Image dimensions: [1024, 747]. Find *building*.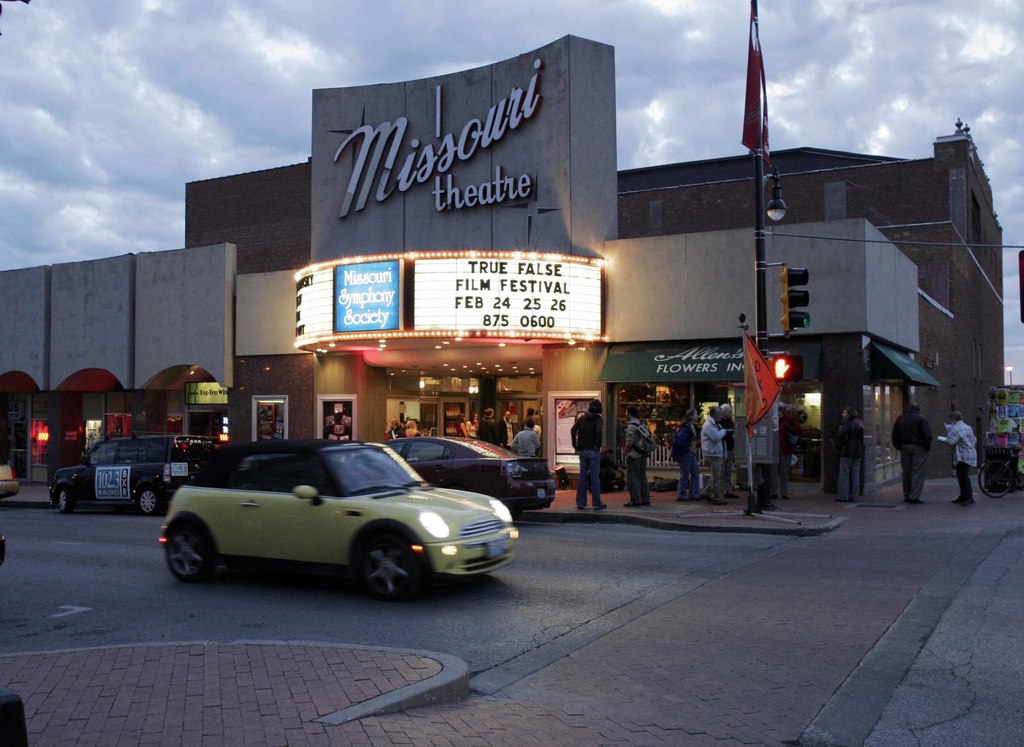
2:33:1009:501.
